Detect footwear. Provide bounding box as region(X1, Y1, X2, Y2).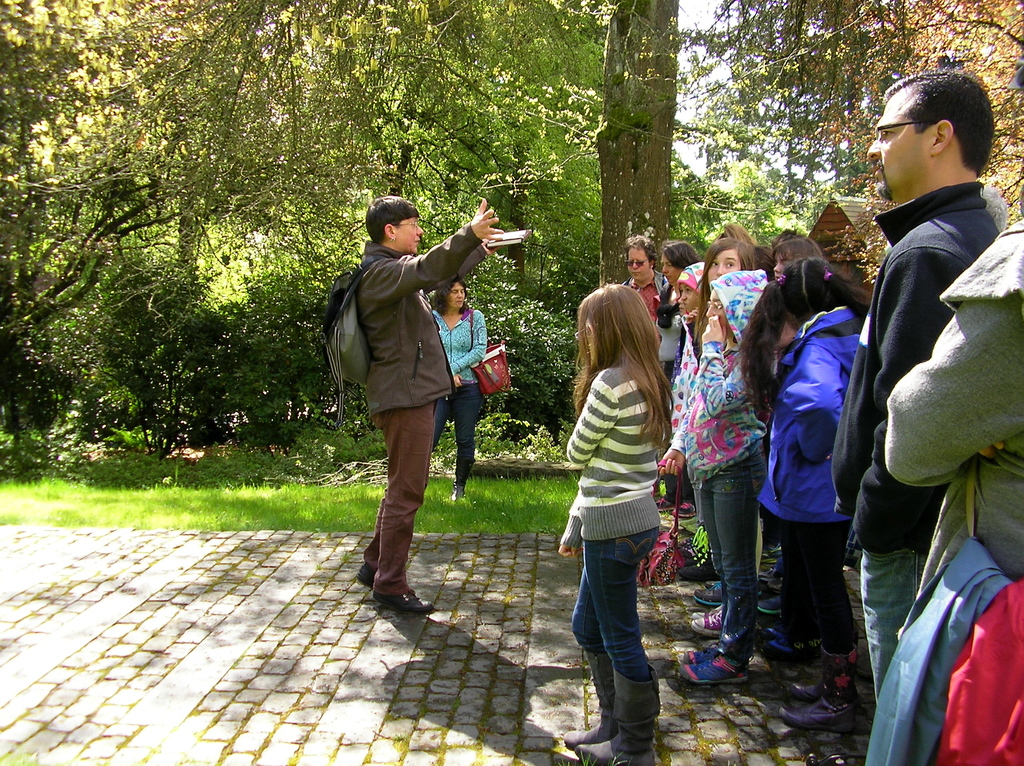
region(775, 646, 858, 735).
